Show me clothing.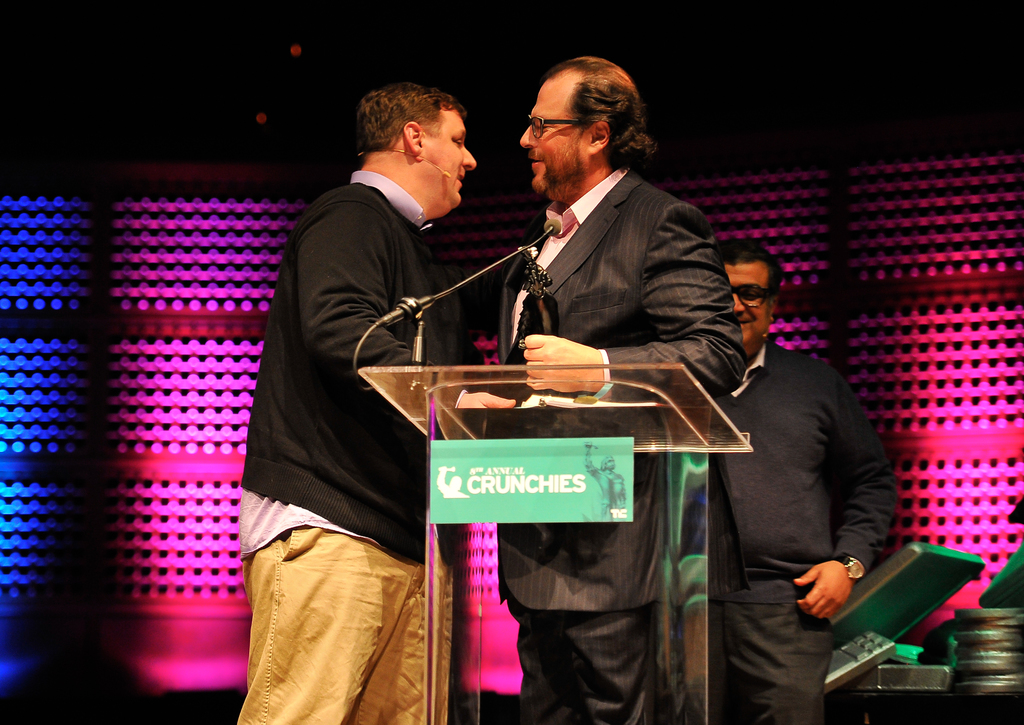
clothing is here: 227,104,472,703.
